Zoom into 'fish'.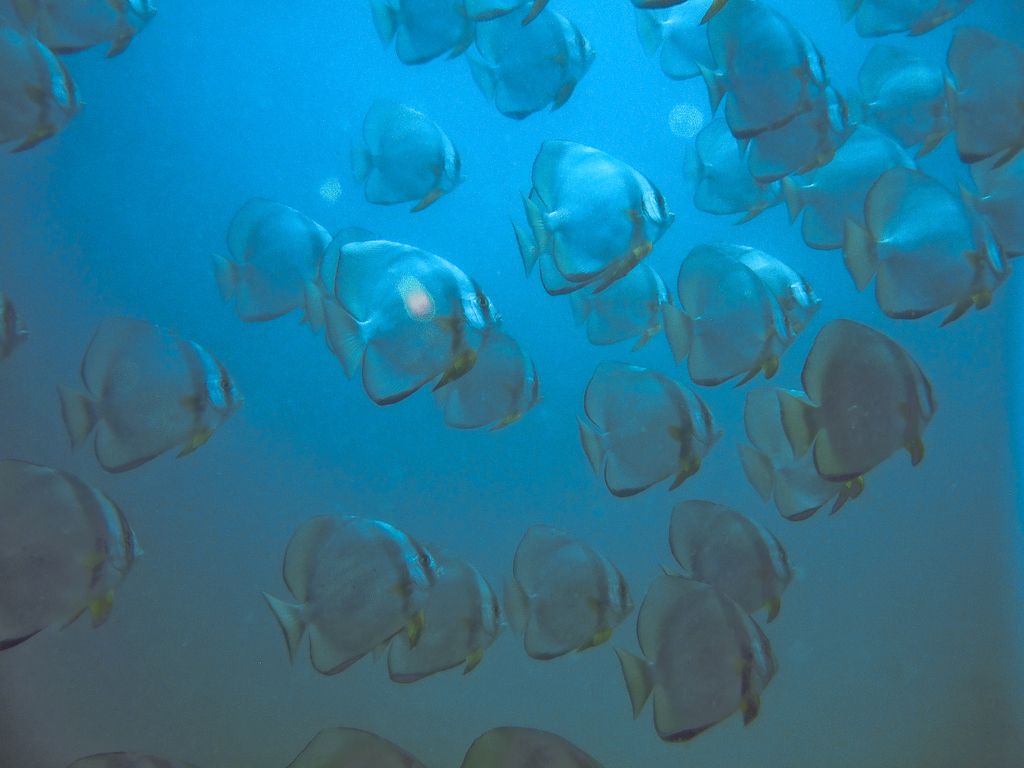
Zoom target: [x1=695, y1=3, x2=833, y2=135].
